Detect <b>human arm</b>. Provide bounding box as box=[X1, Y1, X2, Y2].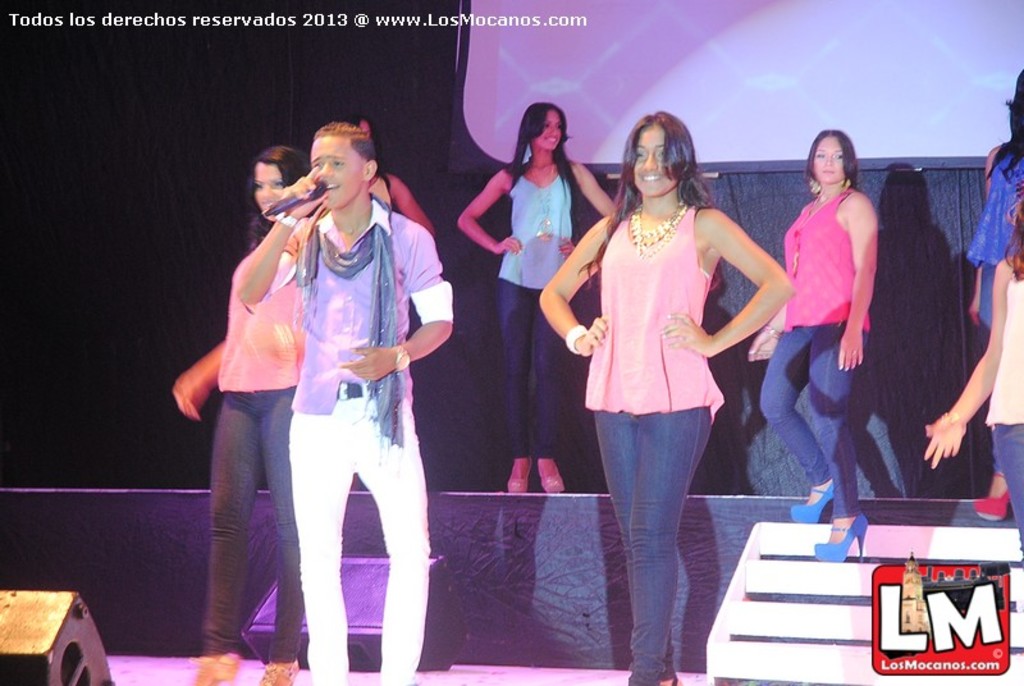
box=[964, 145, 1007, 321].
